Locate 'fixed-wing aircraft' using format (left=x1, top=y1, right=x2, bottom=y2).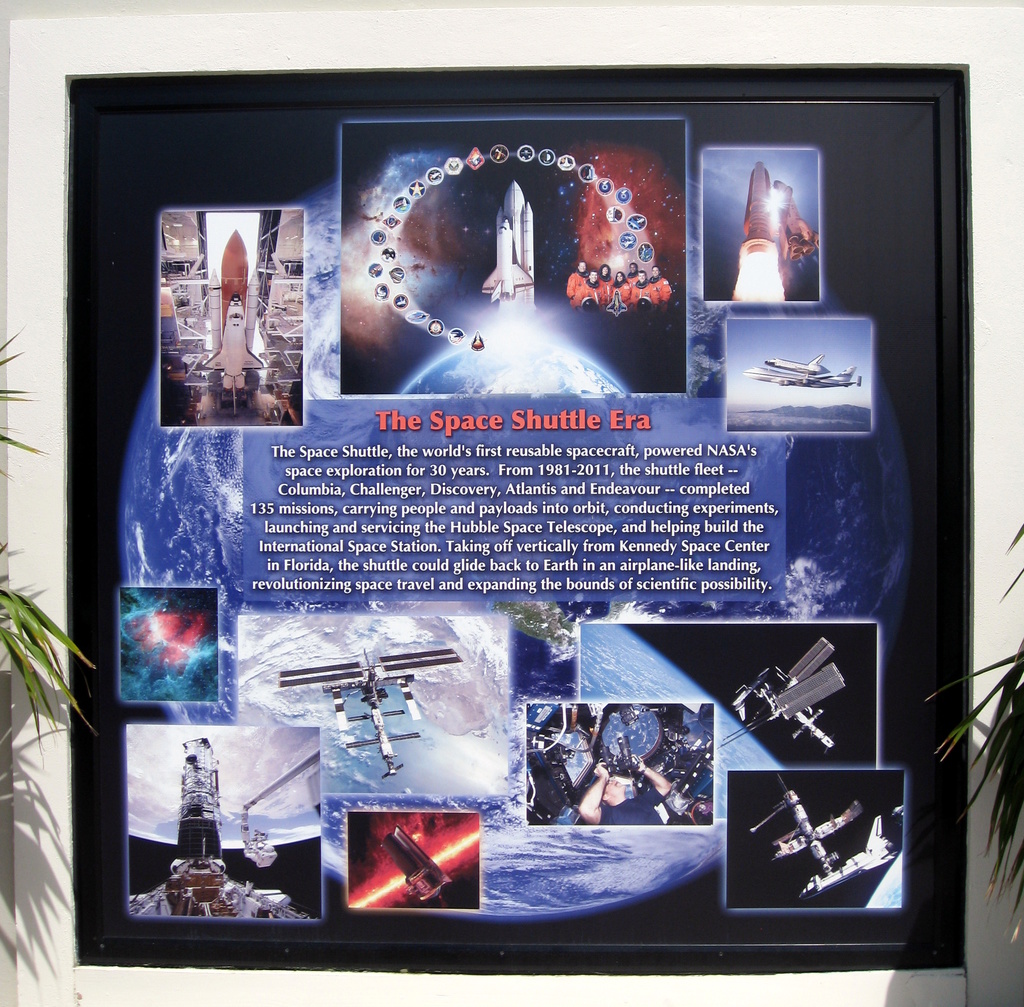
(left=803, top=811, right=893, bottom=902).
